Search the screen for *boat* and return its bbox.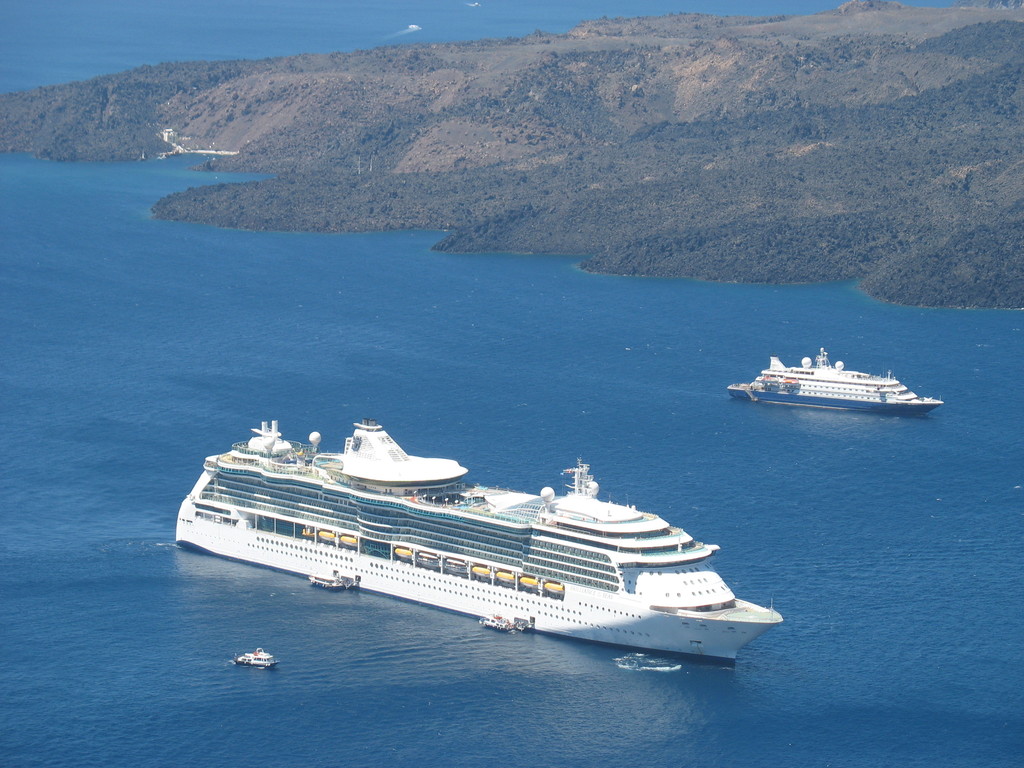
Found: Rect(480, 618, 515, 631).
